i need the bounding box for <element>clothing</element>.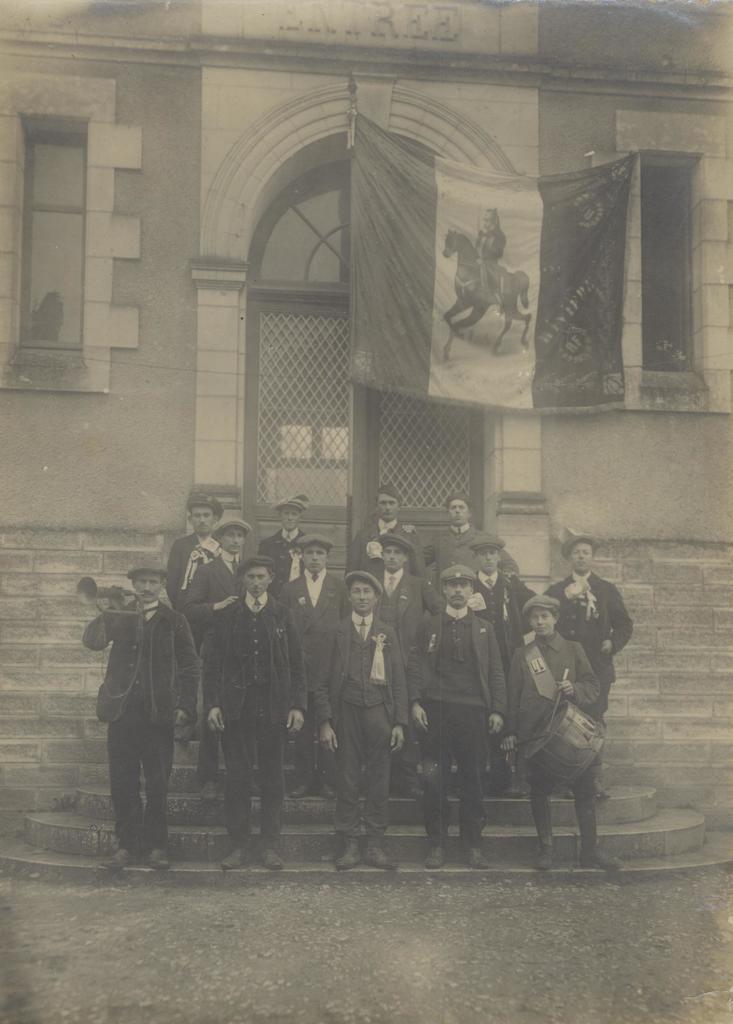
Here it is: [left=86, top=562, right=197, bottom=852].
